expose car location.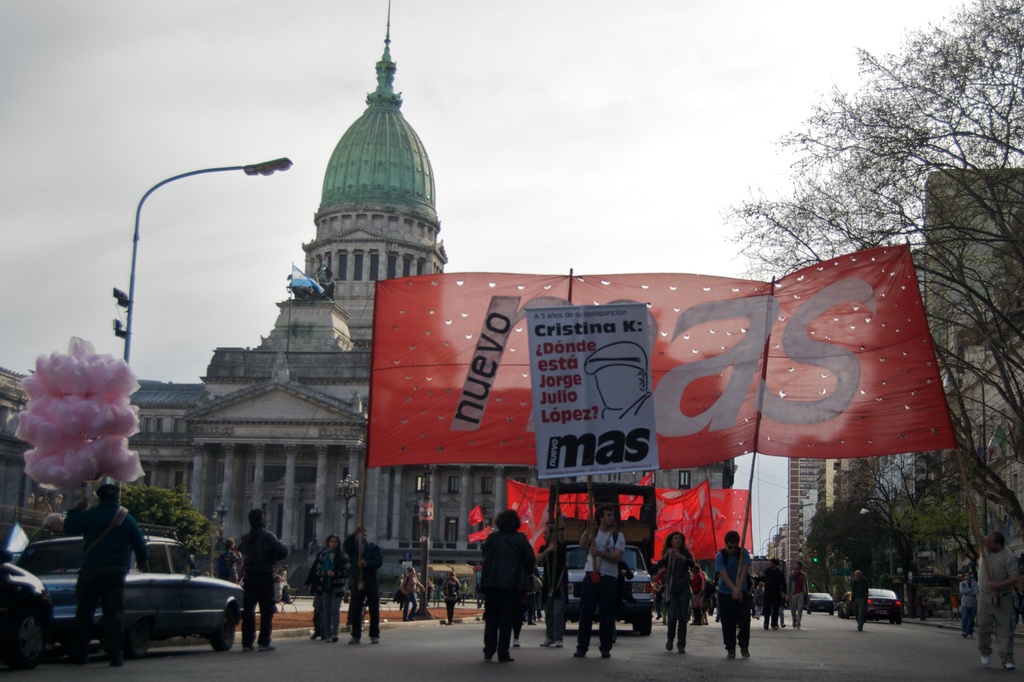
Exposed at <bbox>845, 578, 901, 621</bbox>.
